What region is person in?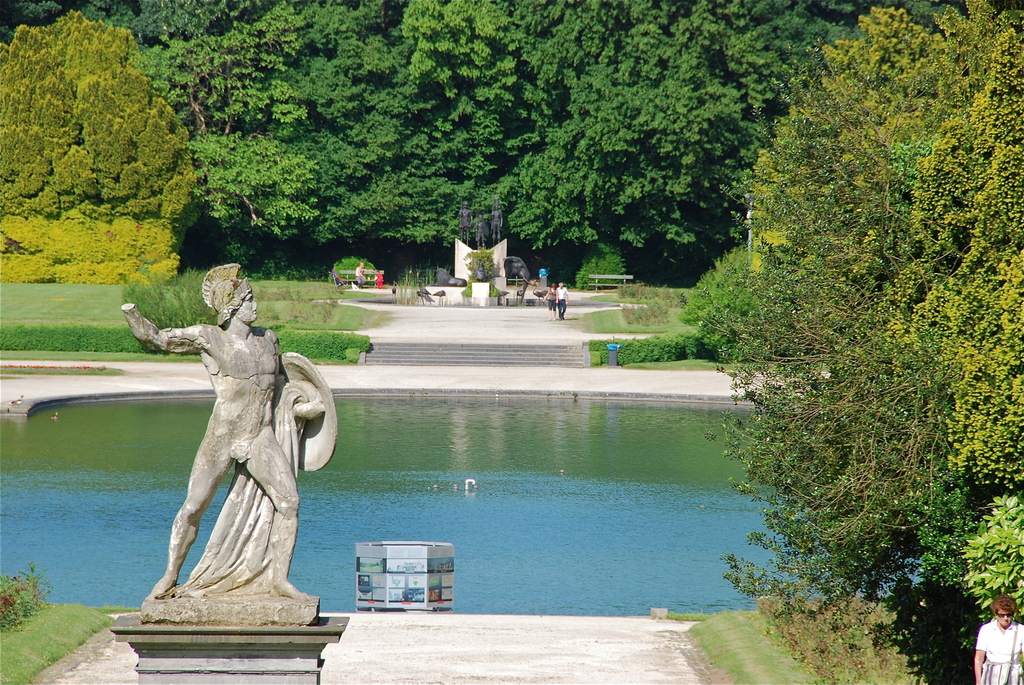
[557,279,568,321].
